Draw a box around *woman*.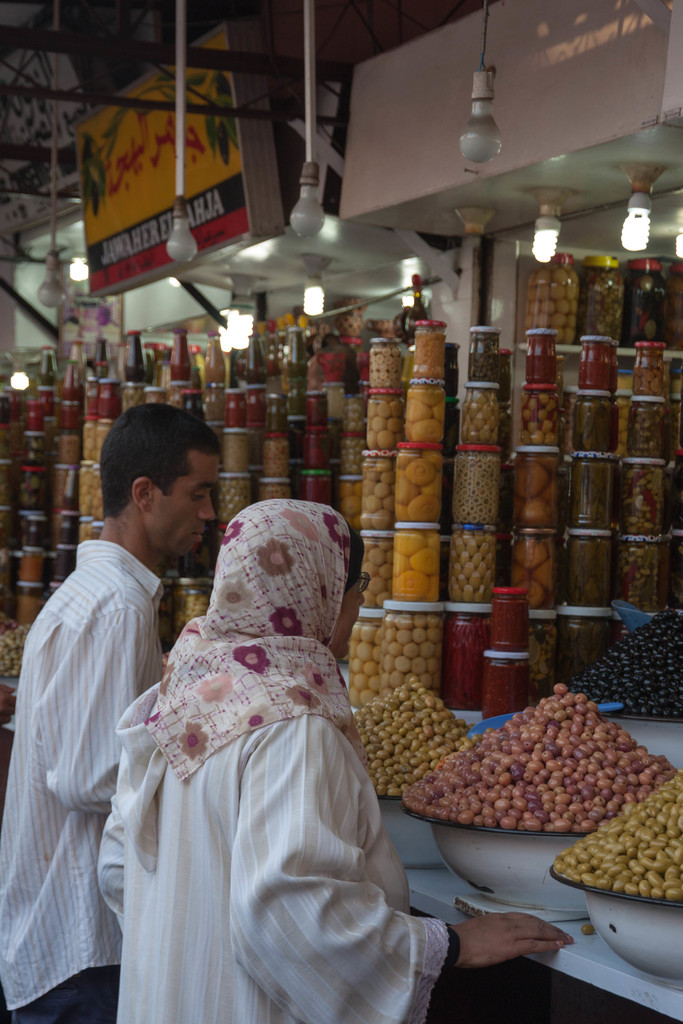
93,499,572,1023.
